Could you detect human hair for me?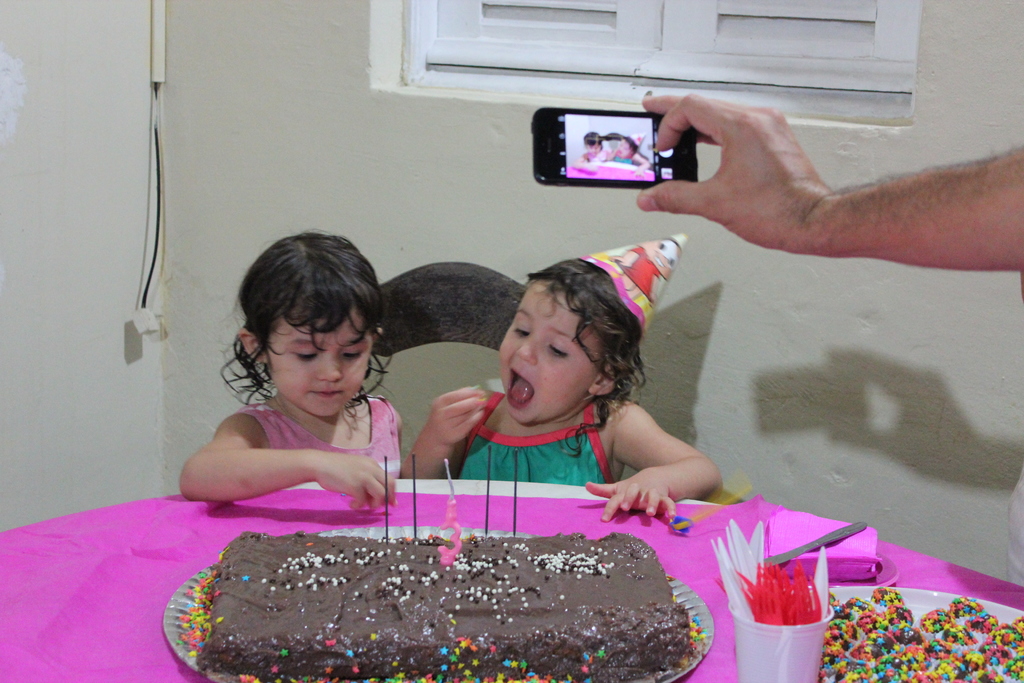
Detection result: 510,259,643,463.
